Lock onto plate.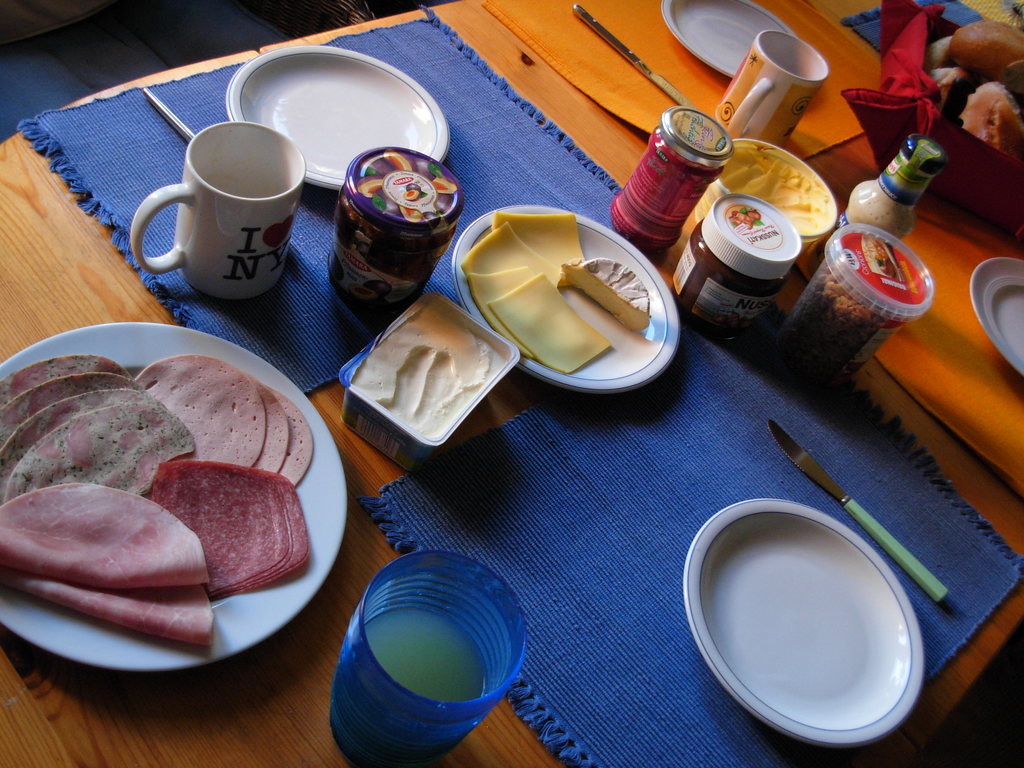
Locked: (left=0, top=314, right=361, bottom=700).
